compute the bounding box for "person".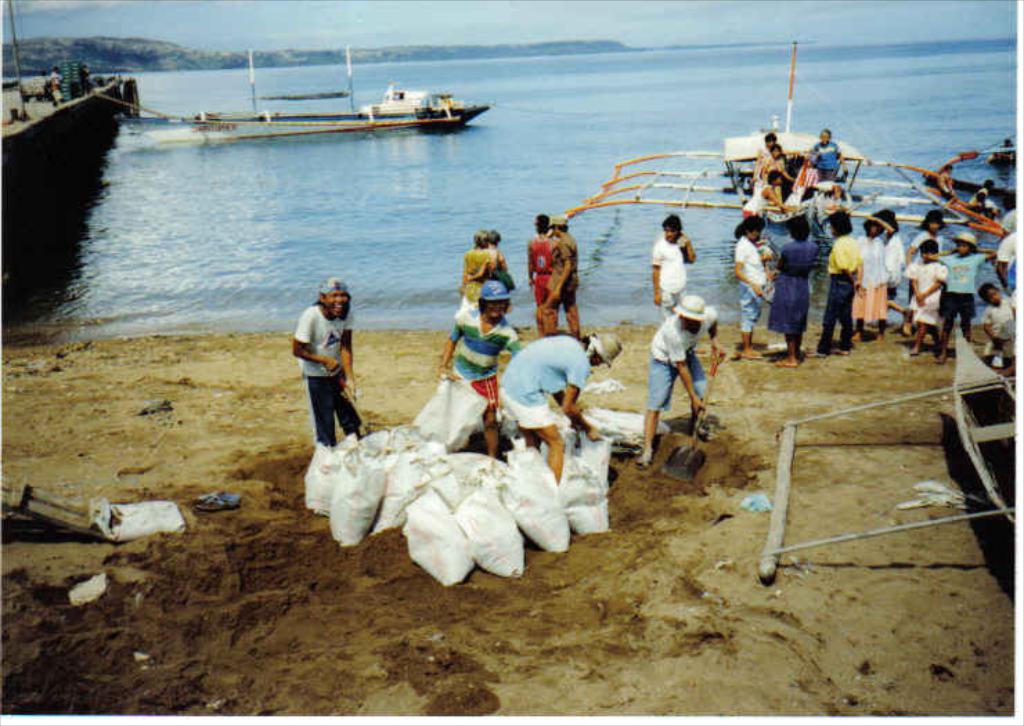
box(523, 207, 559, 318).
